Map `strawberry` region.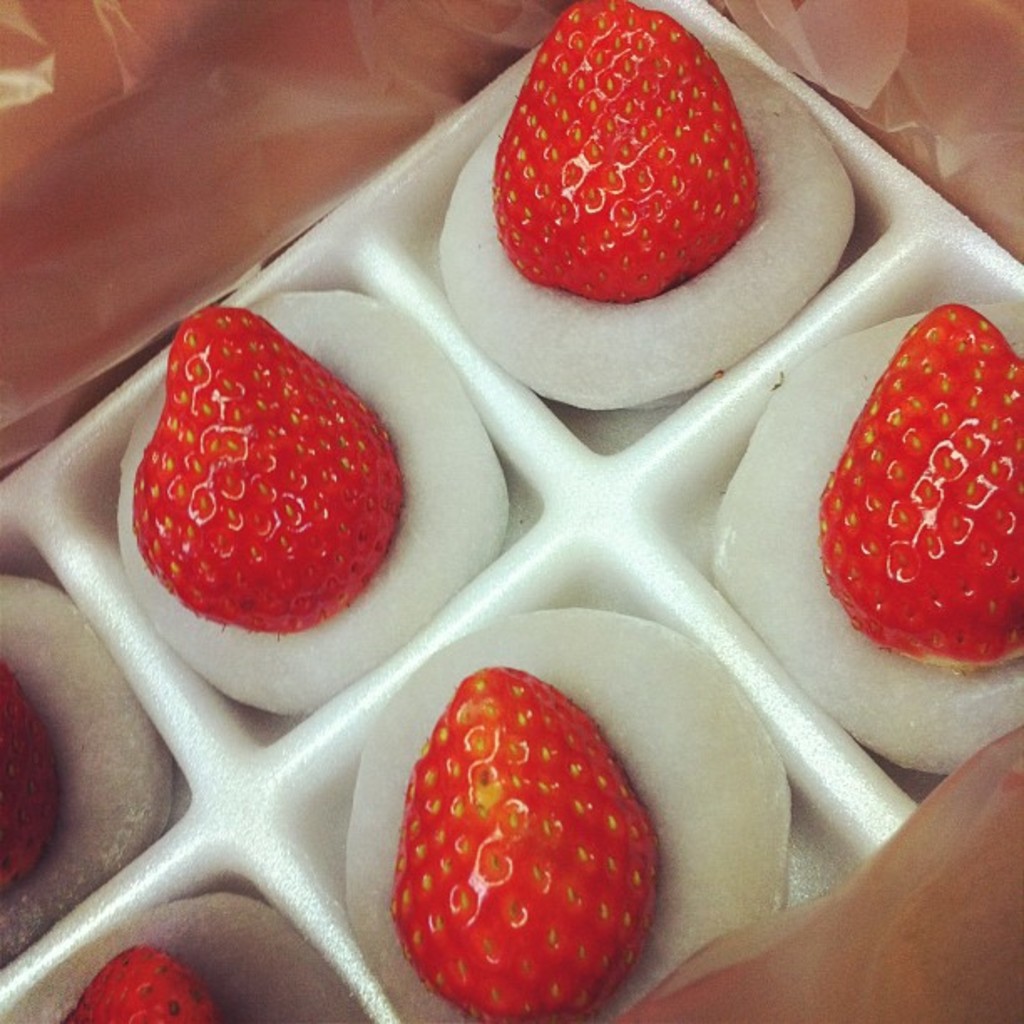
Mapped to x1=64 y1=944 x2=223 y2=1022.
